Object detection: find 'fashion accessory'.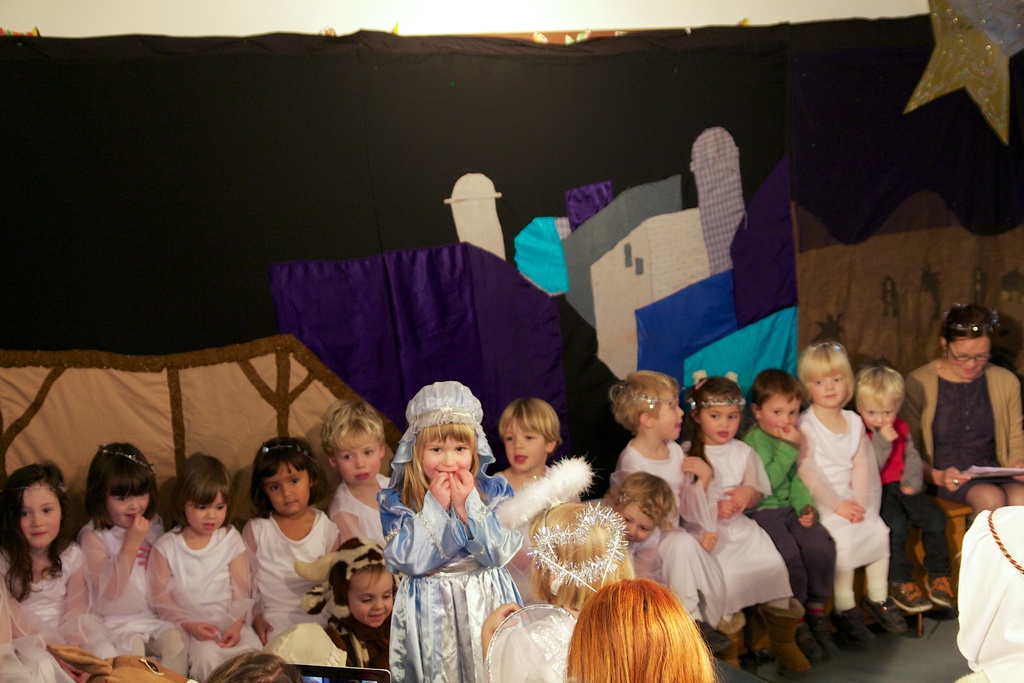
(626, 387, 677, 408).
